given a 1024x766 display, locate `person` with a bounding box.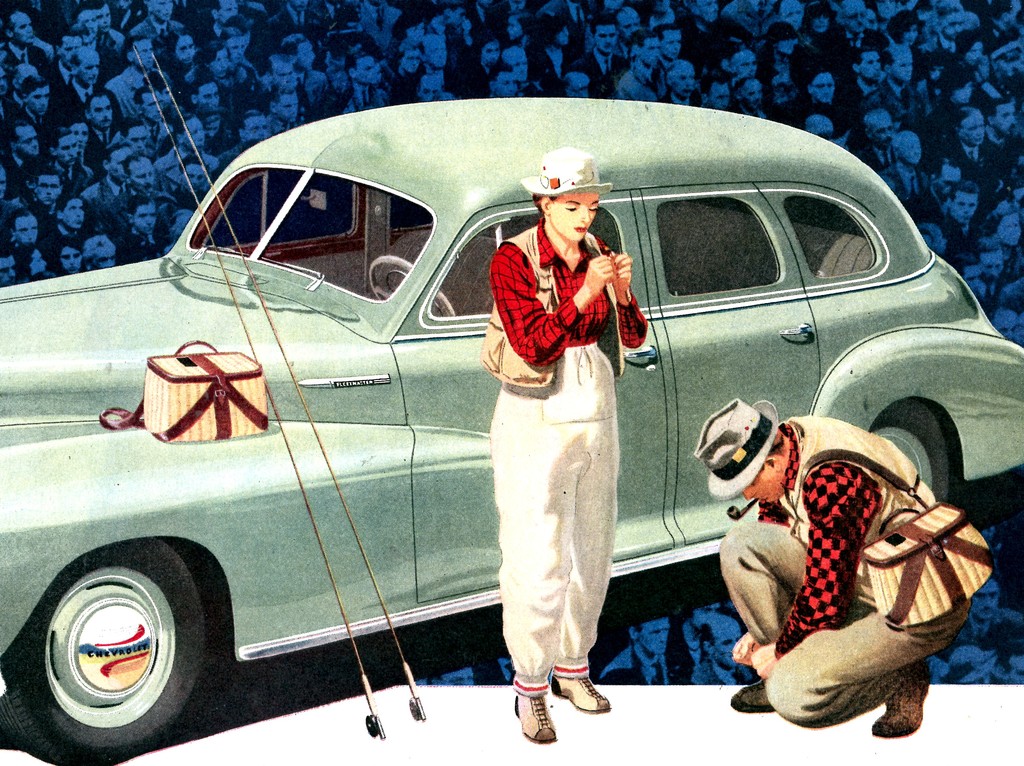
Located: 498/151/653/744.
